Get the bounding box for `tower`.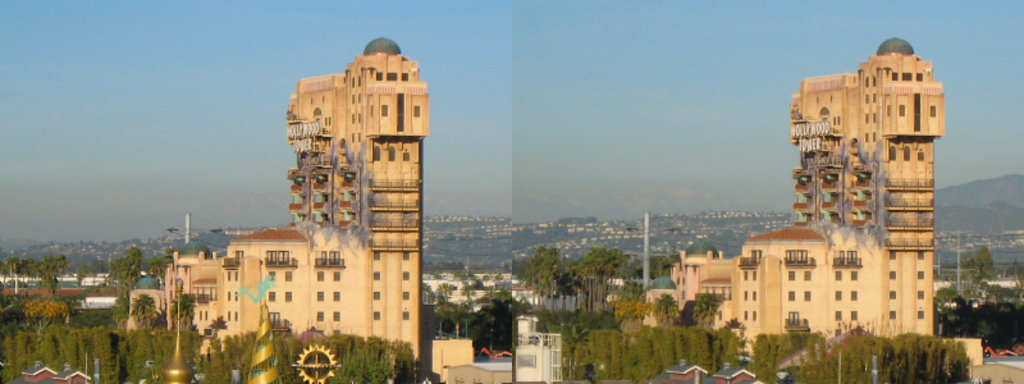
(663, 37, 952, 332).
